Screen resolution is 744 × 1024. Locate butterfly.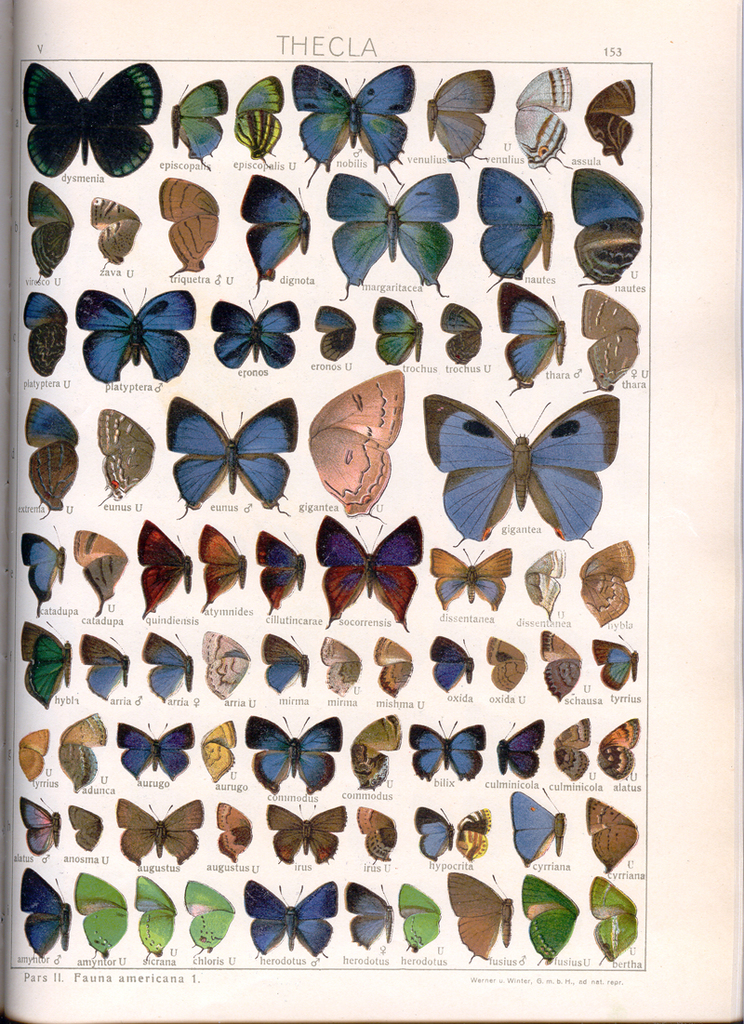
box=[432, 300, 488, 366].
